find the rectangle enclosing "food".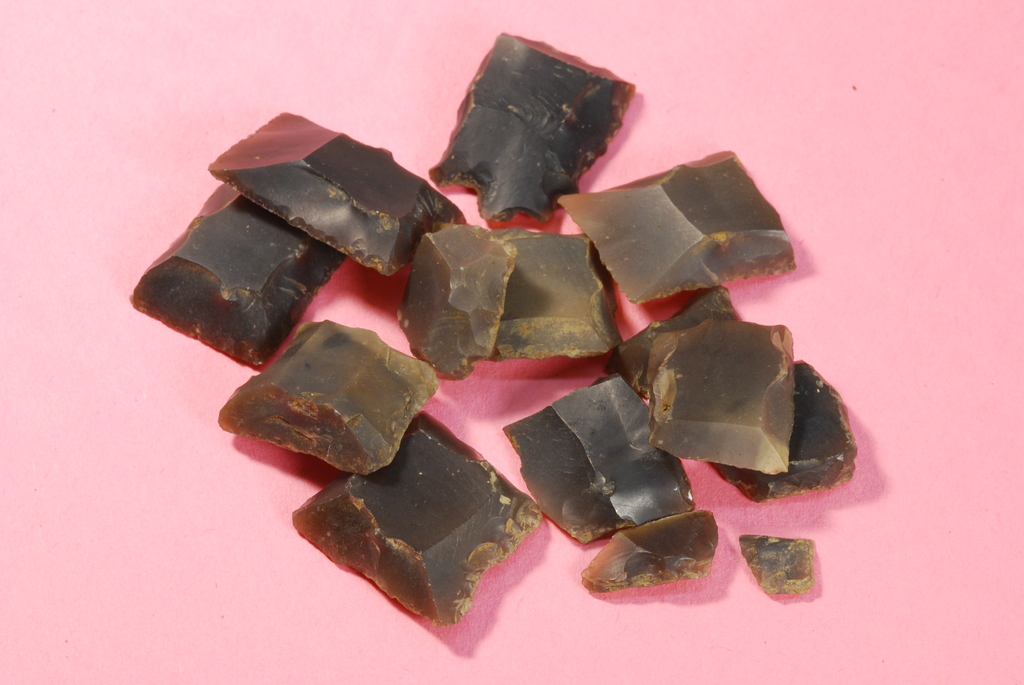
bbox=[504, 368, 695, 546].
